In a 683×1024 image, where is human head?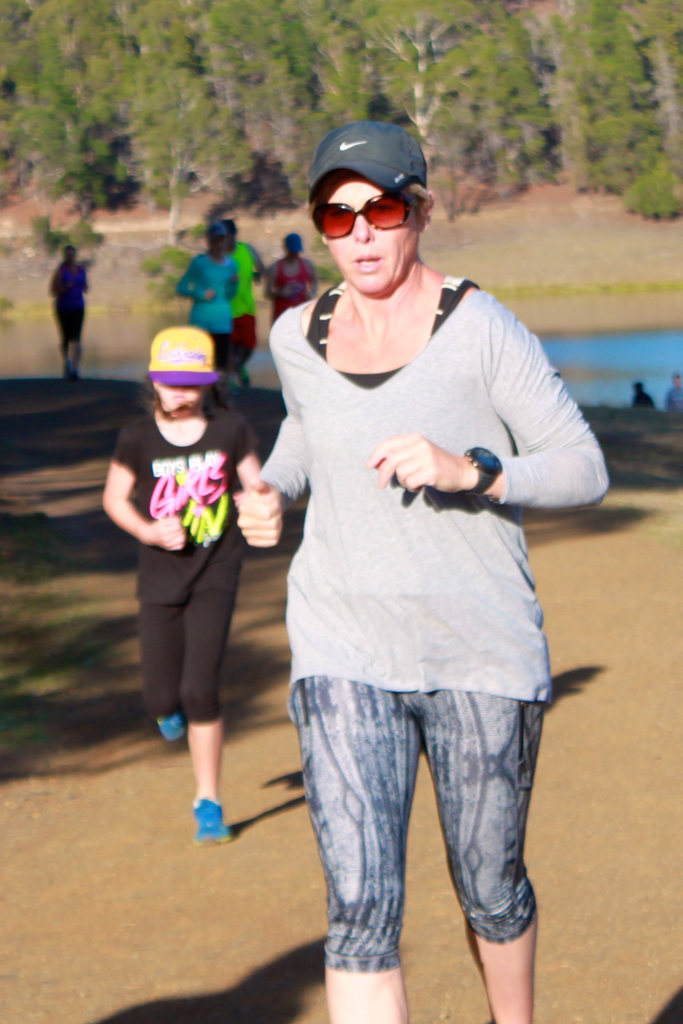
left=207, top=227, right=231, bottom=255.
